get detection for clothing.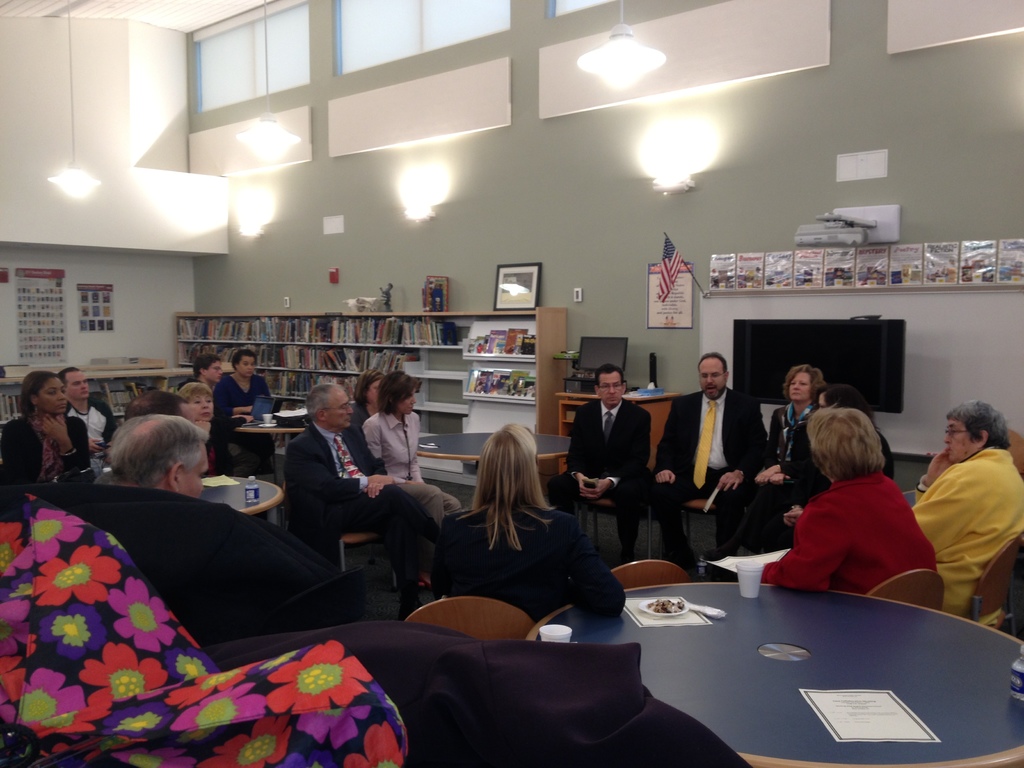
Detection: 205, 373, 272, 462.
